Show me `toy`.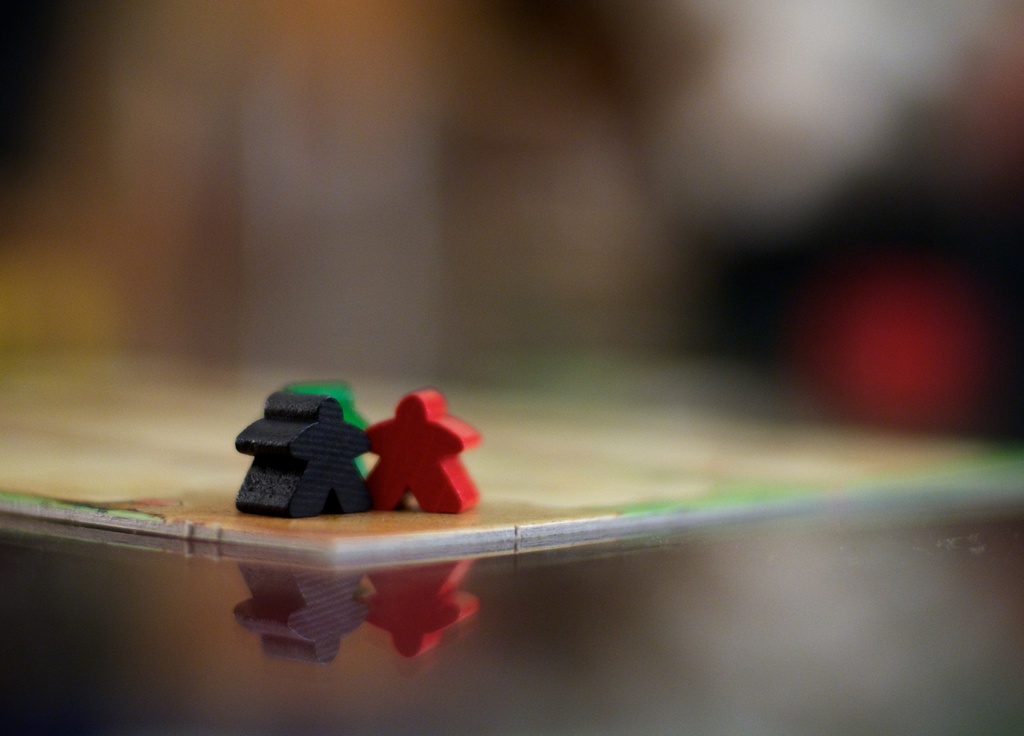
`toy` is here: left=365, top=387, right=480, bottom=514.
